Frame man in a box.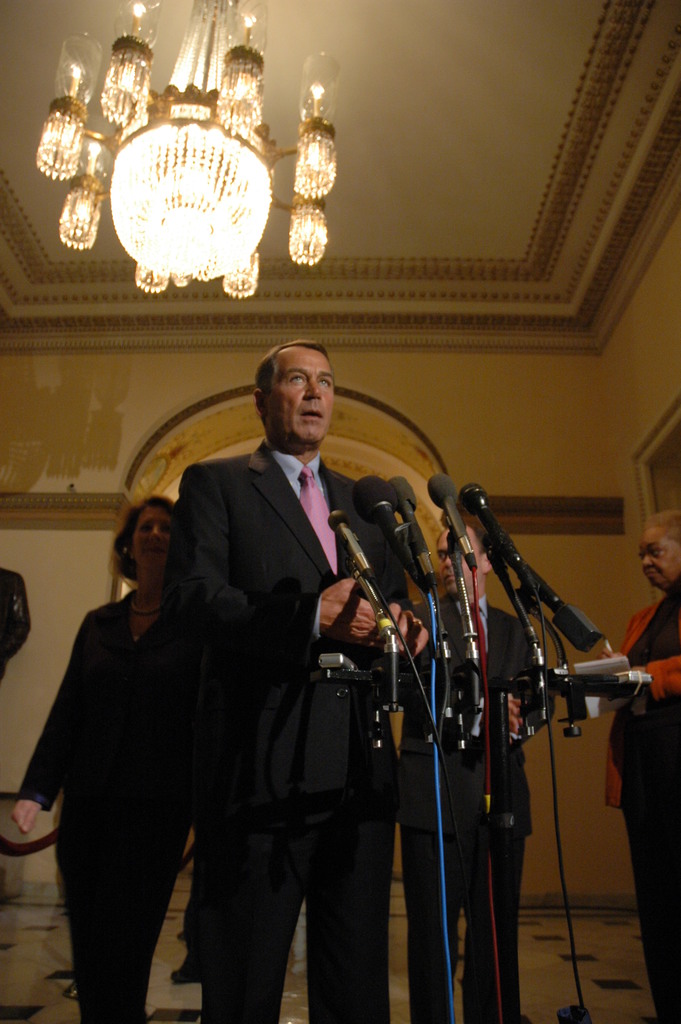
[399,520,550,1023].
